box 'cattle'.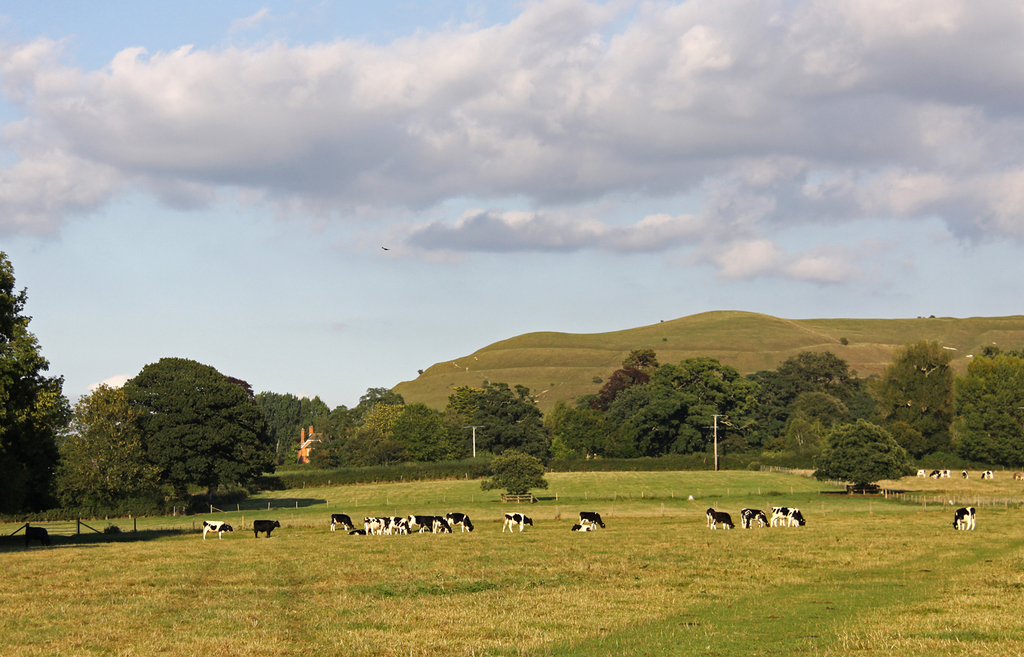
{"x1": 1010, "y1": 472, "x2": 1023, "y2": 482}.
